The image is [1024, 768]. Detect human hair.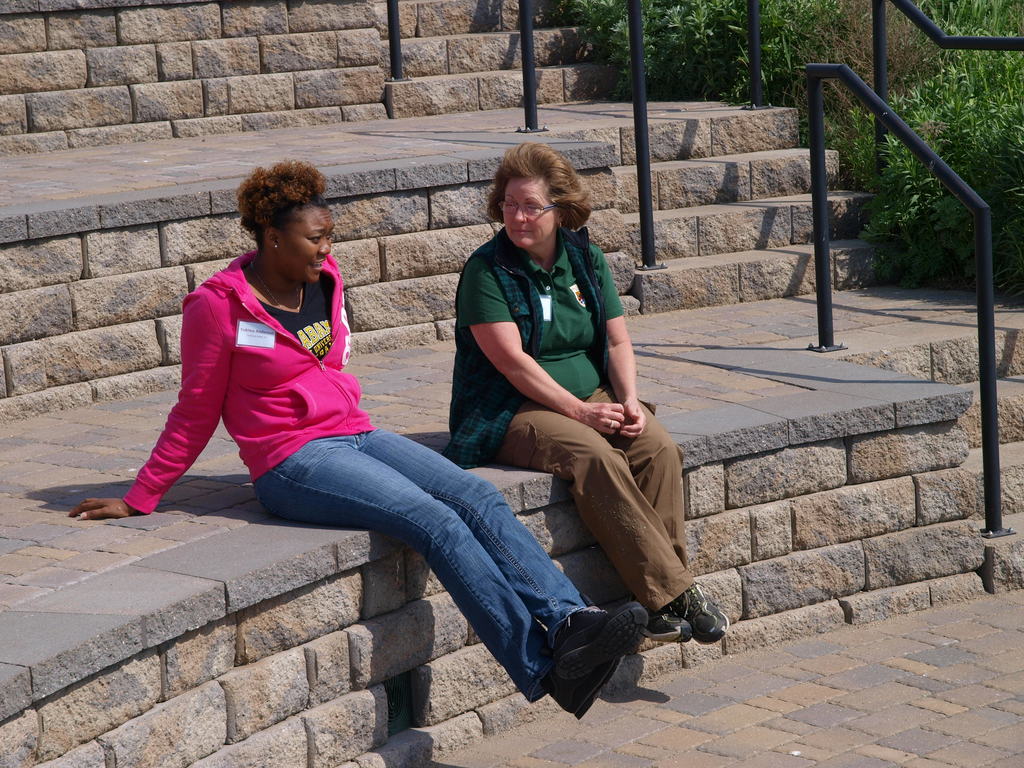
Detection: {"left": 491, "top": 140, "right": 600, "bottom": 239}.
